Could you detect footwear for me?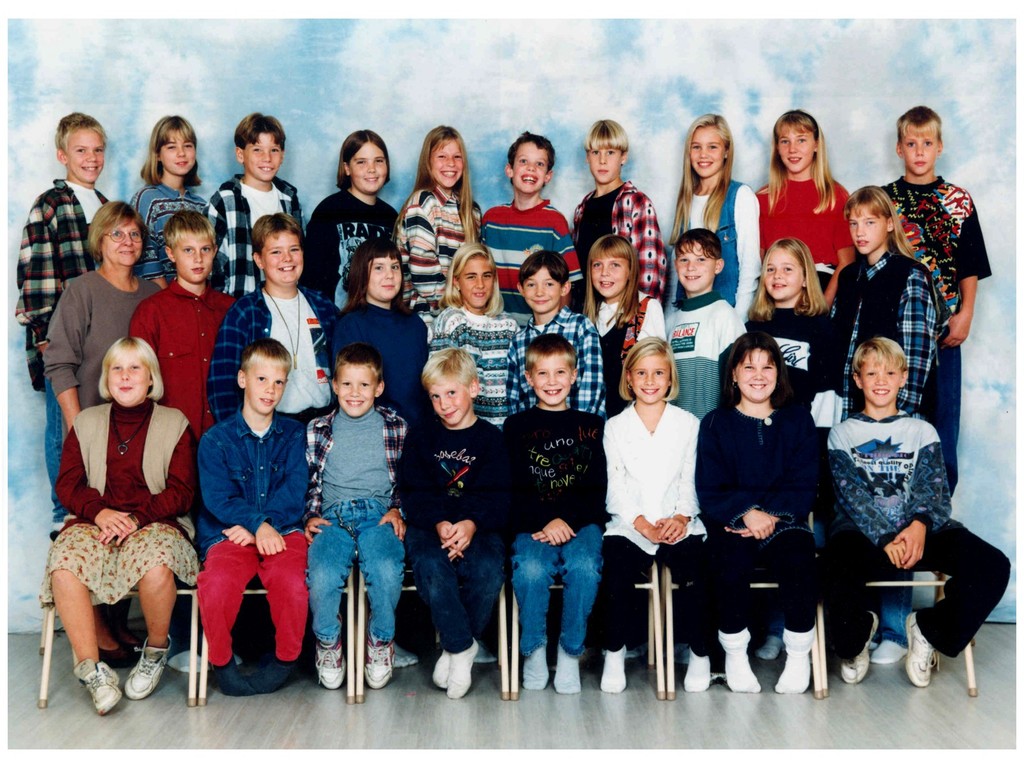
Detection result: rect(318, 641, 348, 691).
